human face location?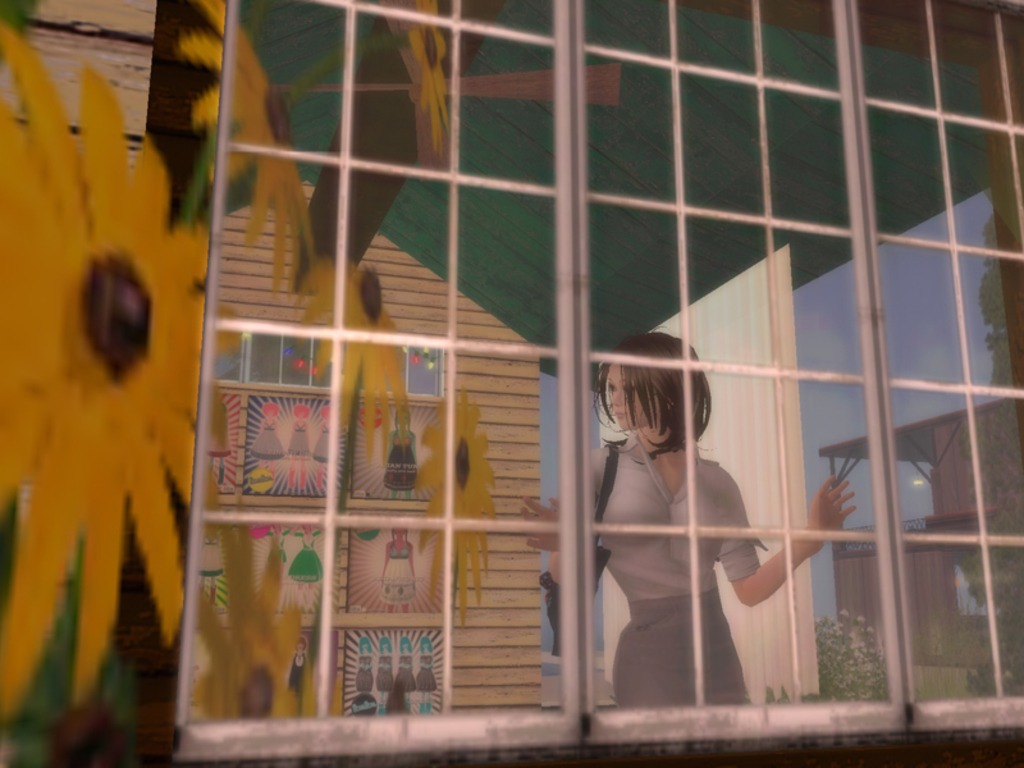
l=259, t=397, r=283, b=422
